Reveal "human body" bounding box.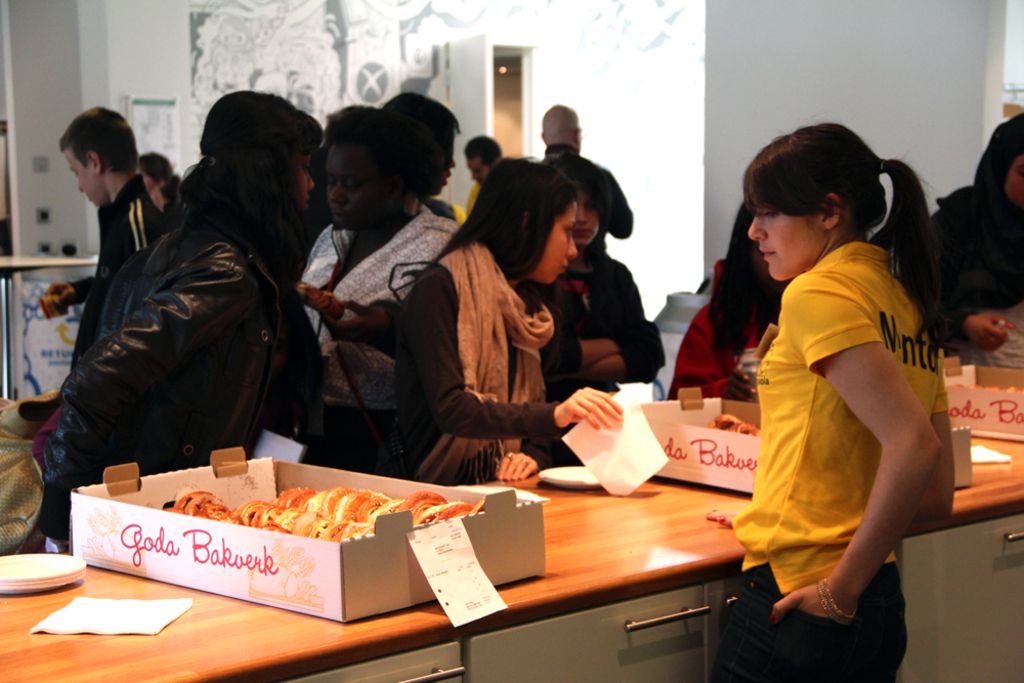
Revealed: Rect(674, 202, 791, 408).
